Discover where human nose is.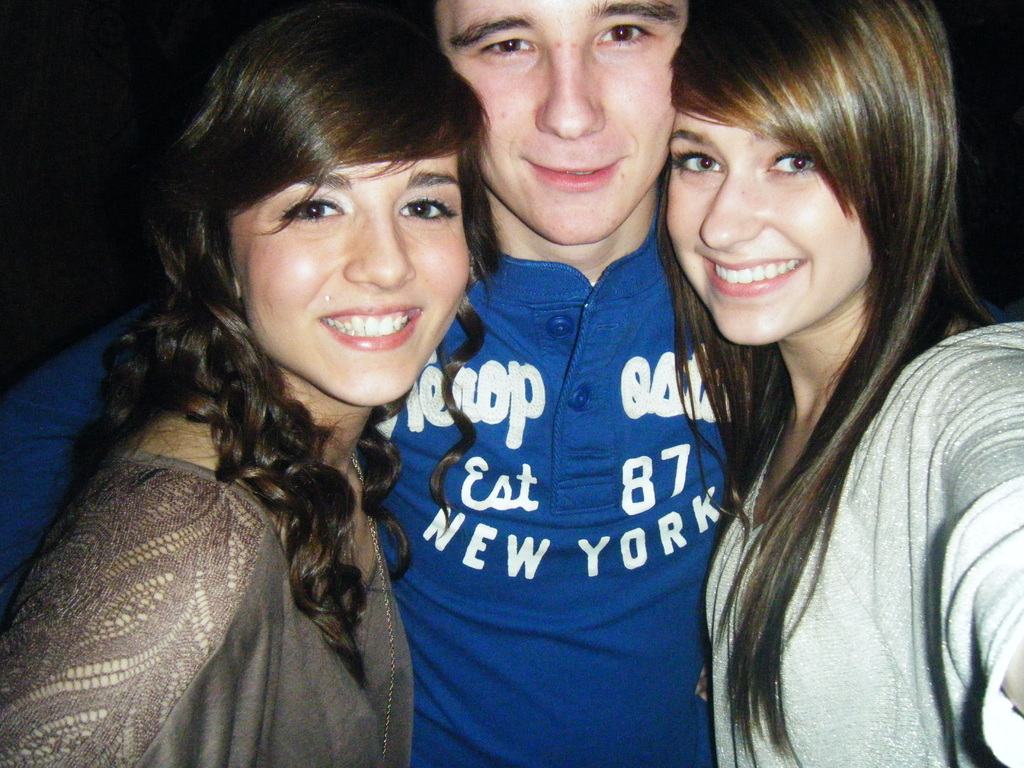
Discovered at 337/207/410/294.
